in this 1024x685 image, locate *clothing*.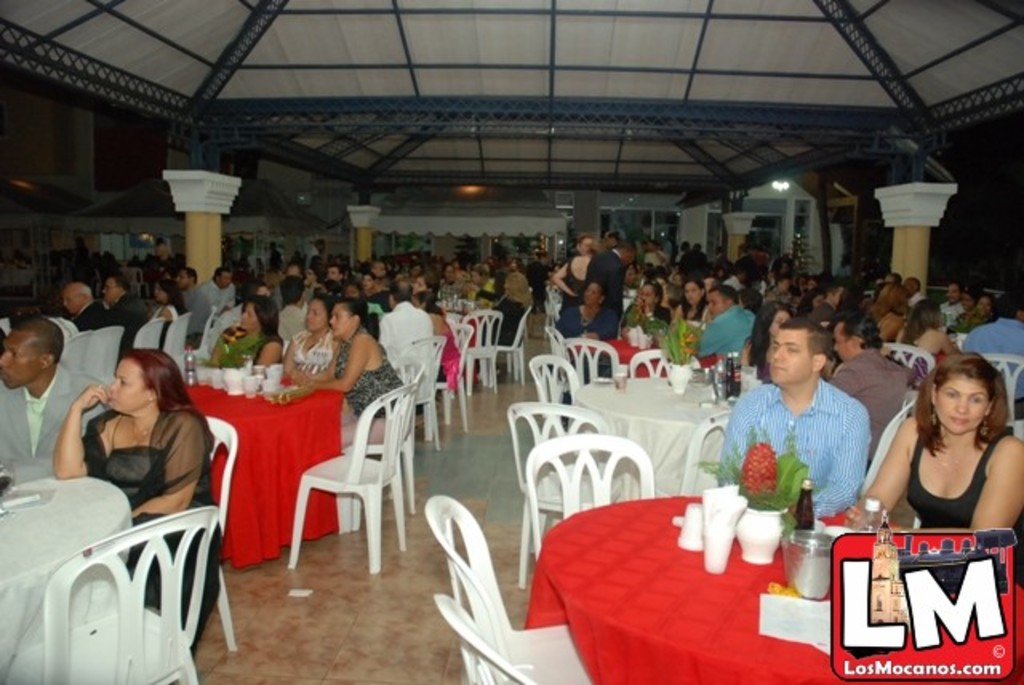
Bounding box: locate(331, 320, 403, 447).
